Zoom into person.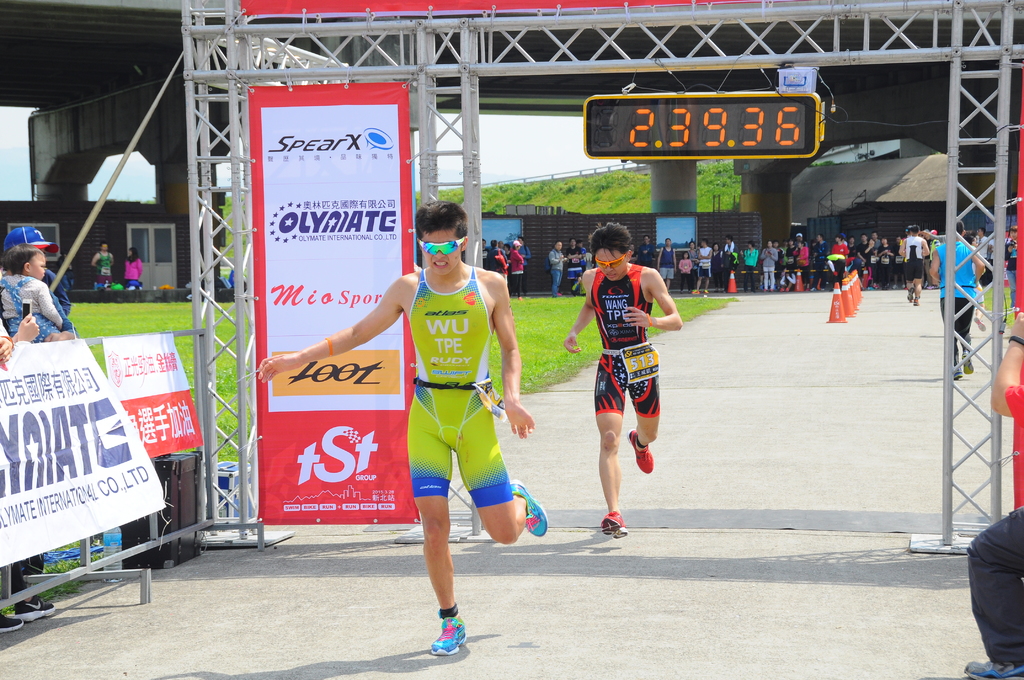
Zoom target: 0:240:69:343.
